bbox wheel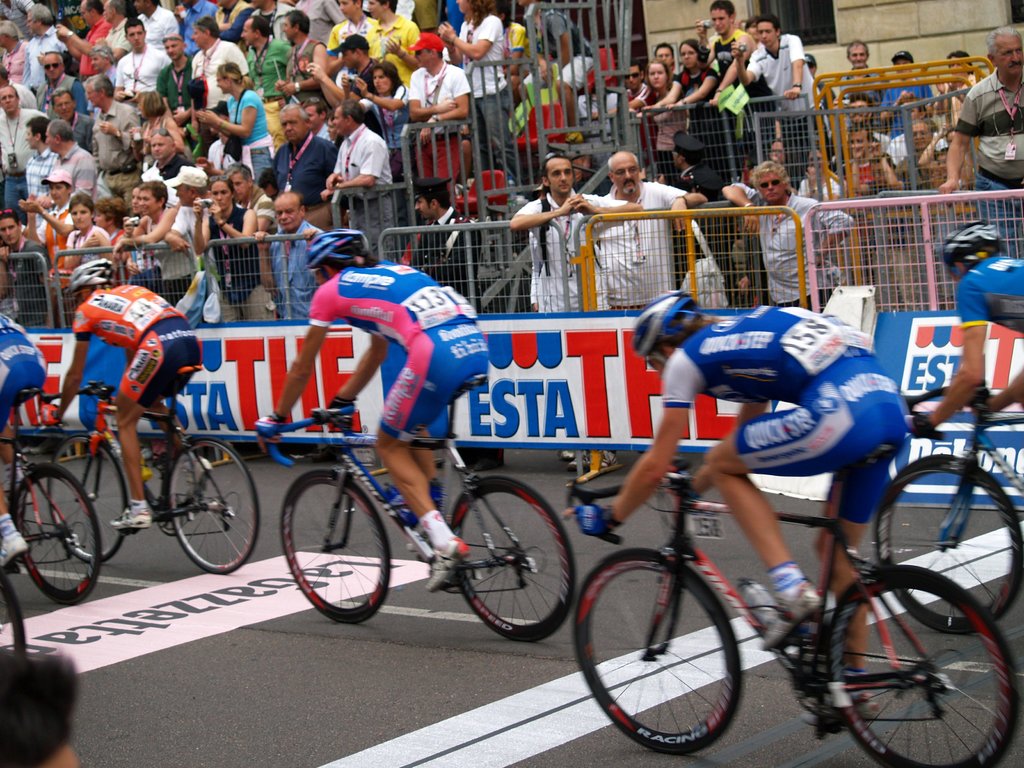
[x1=13, y1=462, x2=102, y2=607]
